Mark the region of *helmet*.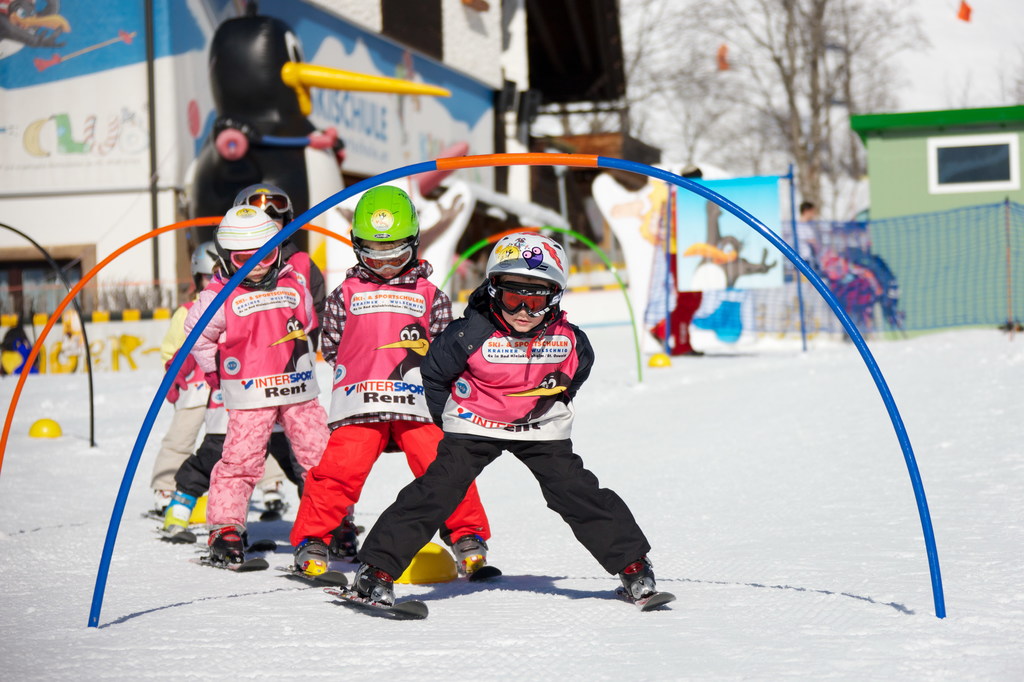
Region: 236 179 294 250.
